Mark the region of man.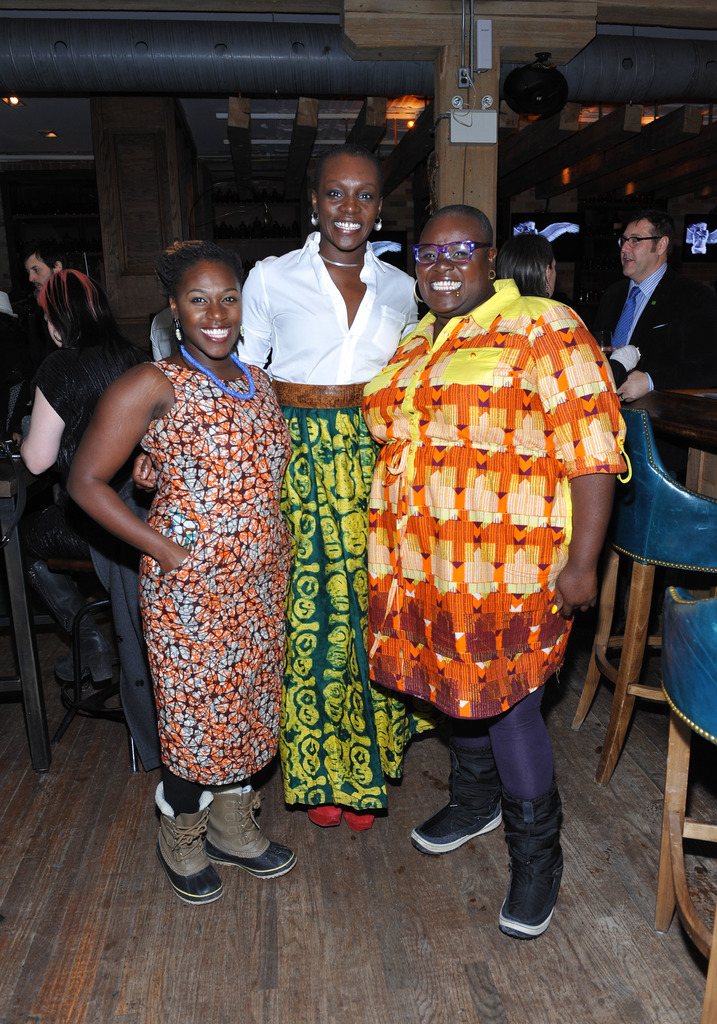
Region: x1=16 y1=242 x2=71 y2=295.
